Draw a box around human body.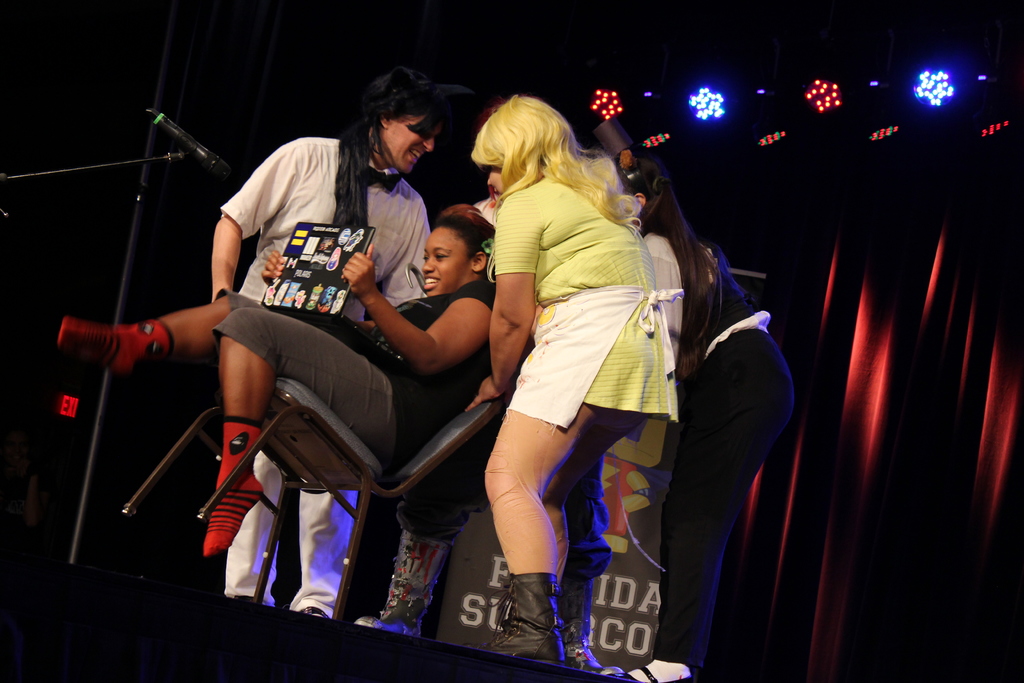
rect(54, 273, 499, 563).
